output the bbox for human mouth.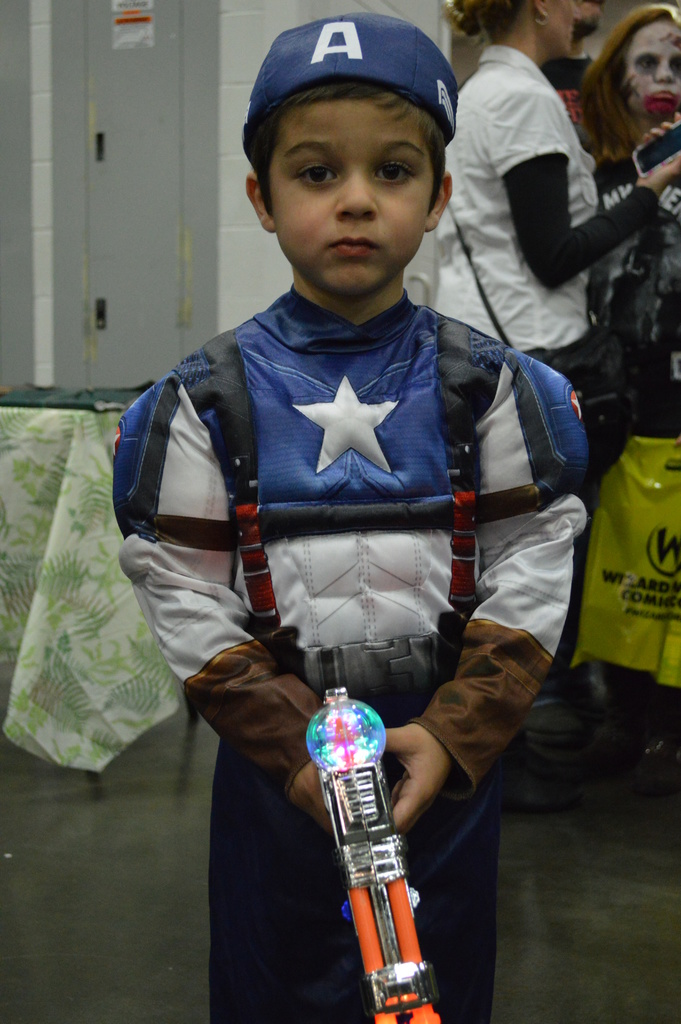
[324, 227, 378, 262].
